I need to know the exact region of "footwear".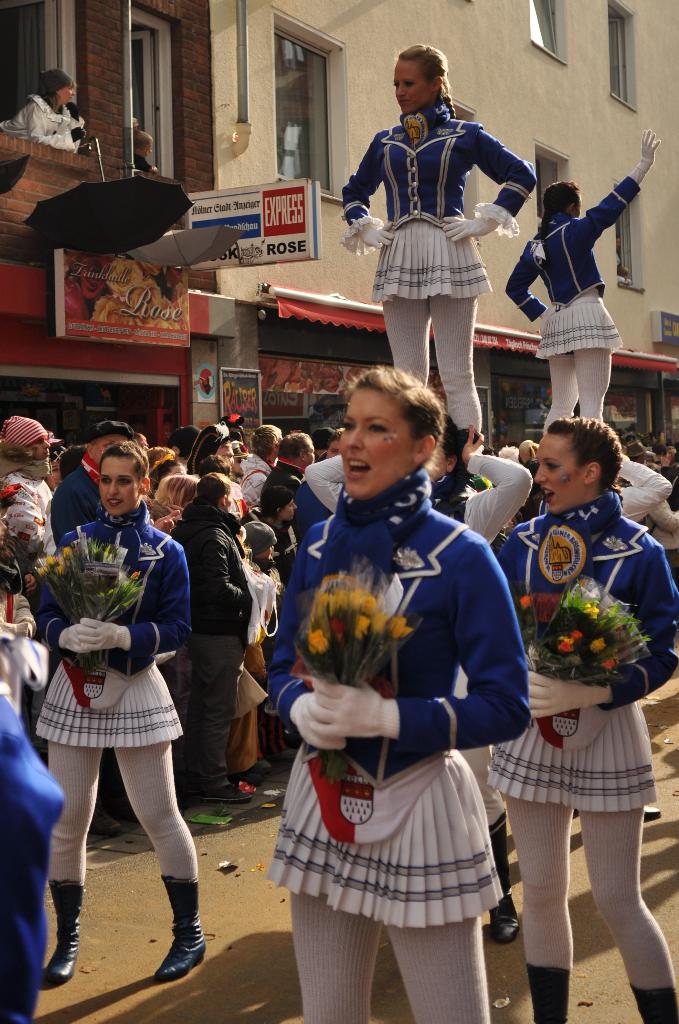
Region: select_region(529, 960, 572, 1023).
